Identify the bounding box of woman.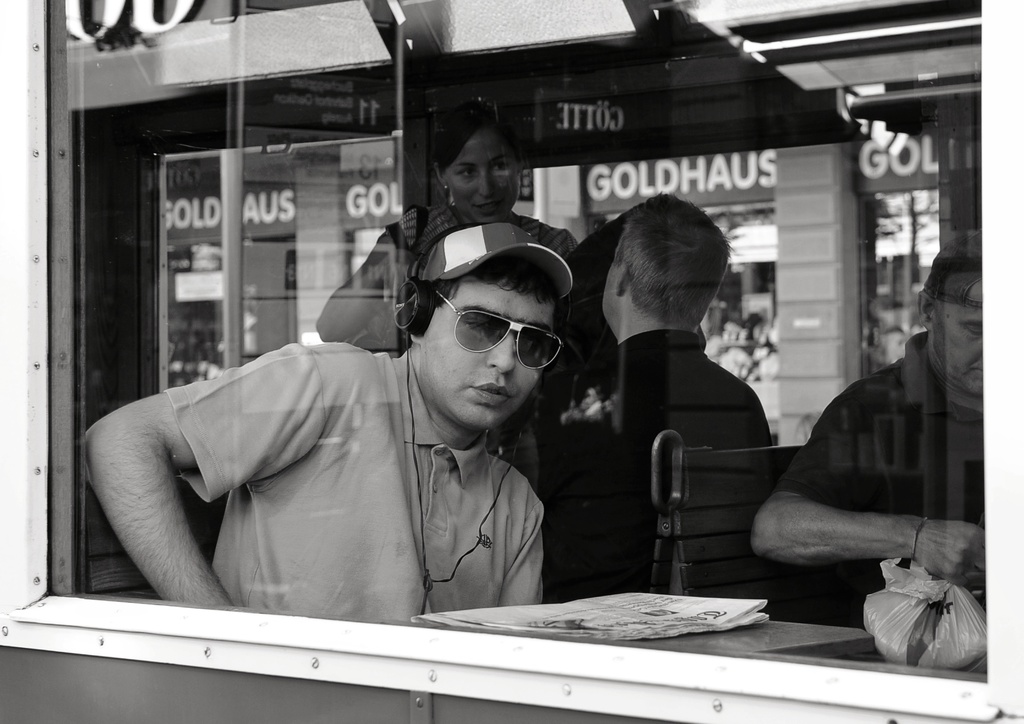
detection(316, 95, 575, 497).
